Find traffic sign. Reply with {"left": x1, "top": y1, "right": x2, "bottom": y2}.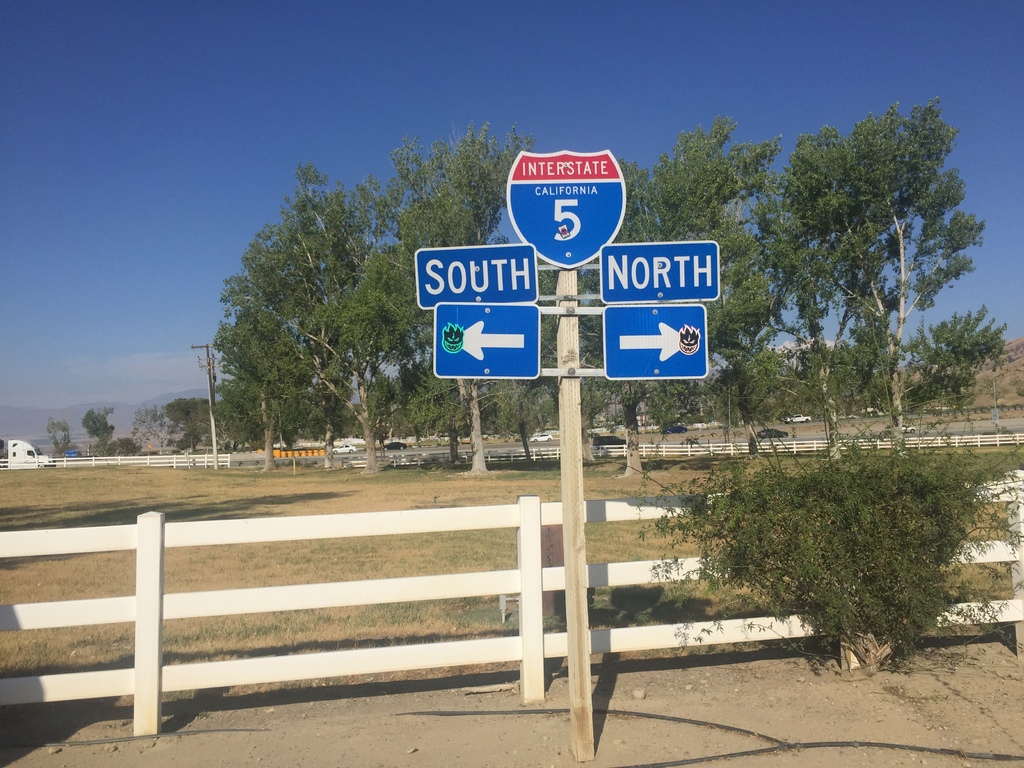
{"left": 435, "top": 301, "right": 543, "bottom": 384}.
